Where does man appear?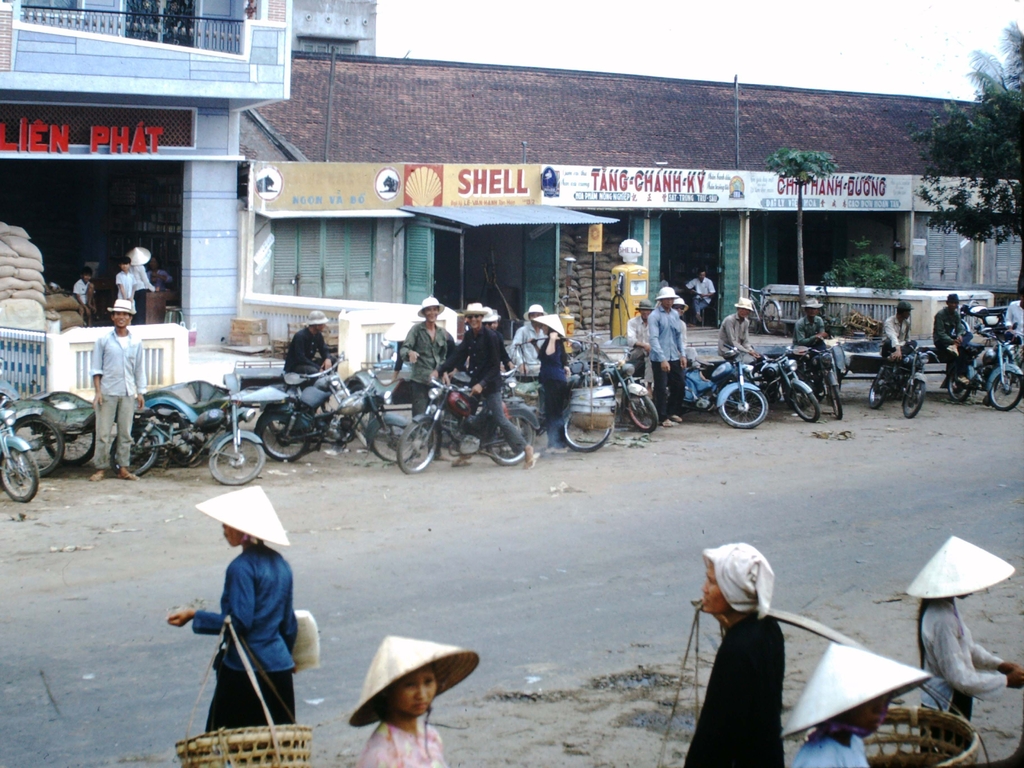
Appears at (90,300,145,481).
